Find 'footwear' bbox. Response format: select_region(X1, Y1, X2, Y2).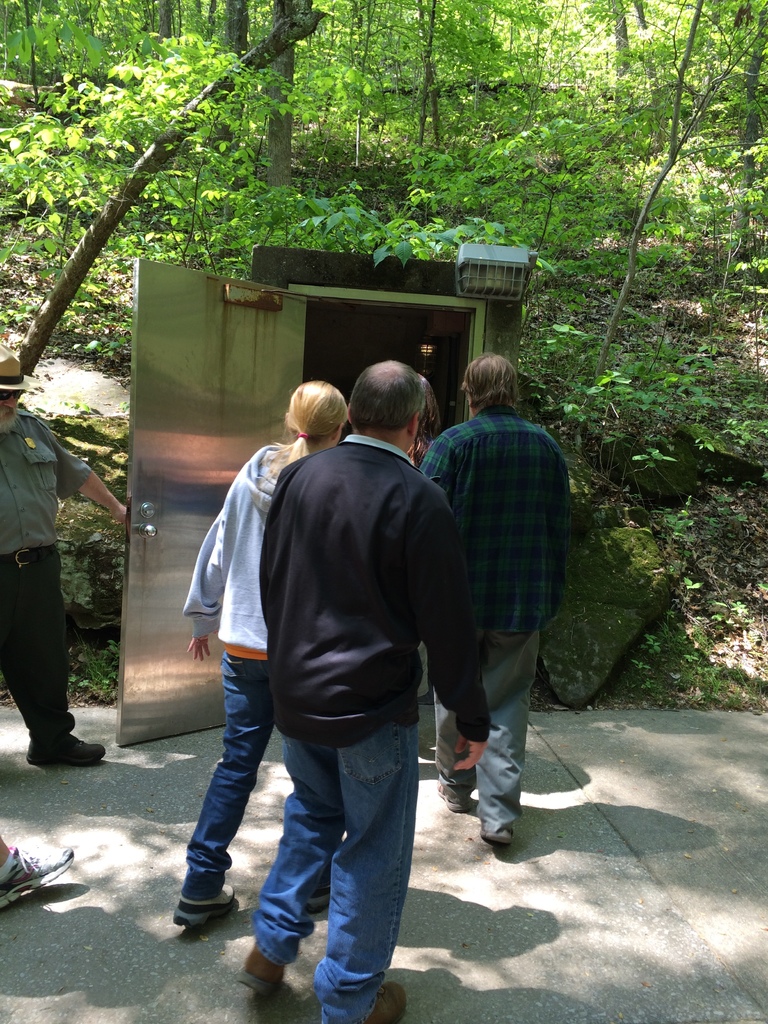
select_region(365, 980, 405, 1023).
